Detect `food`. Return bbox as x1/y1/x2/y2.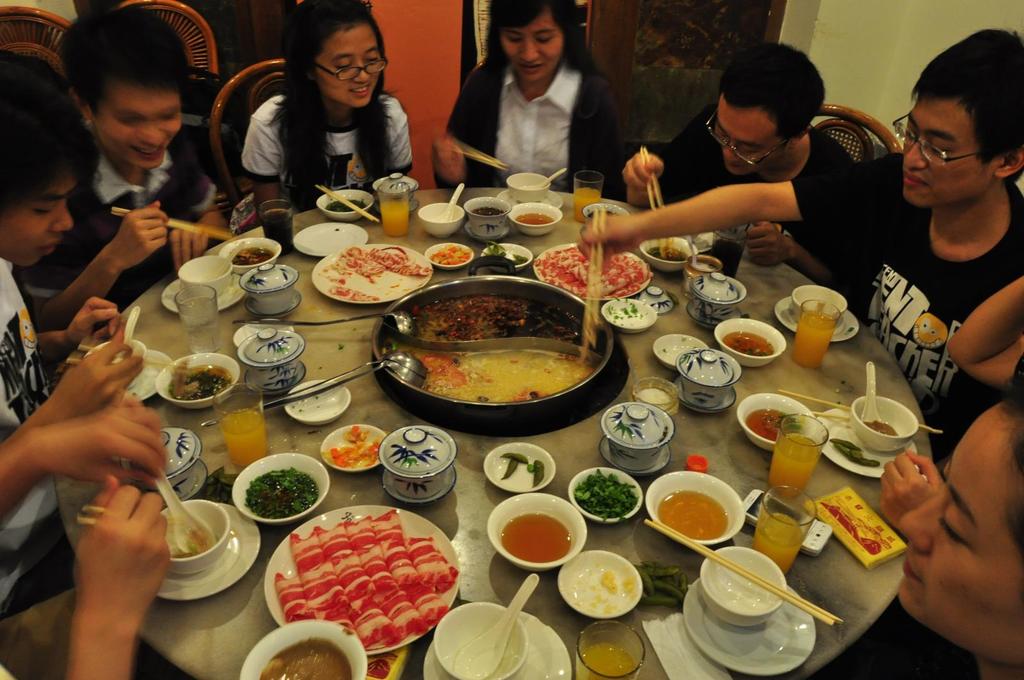
483/239/527/264.
